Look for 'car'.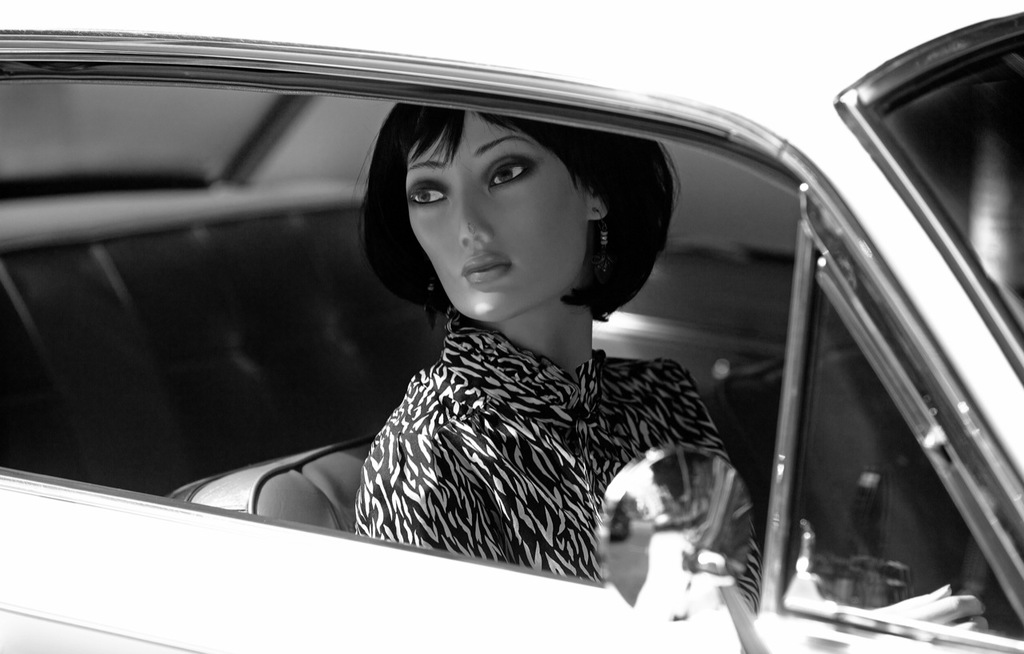
Found: Rect(1, 0, 1023, 653).
